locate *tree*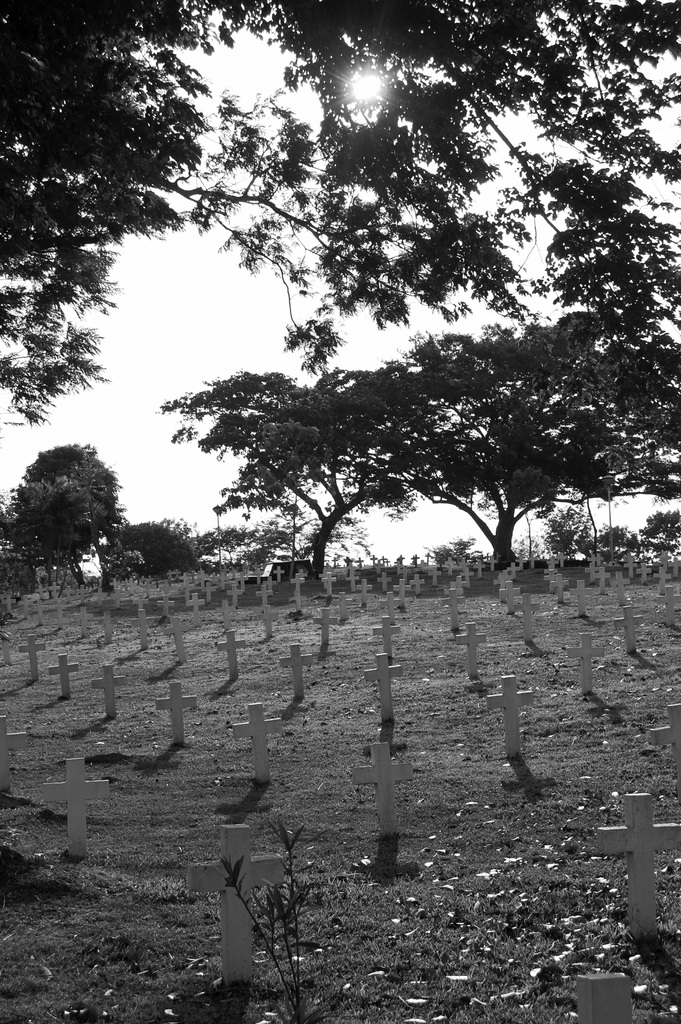
<box>17,440,128,581</box>
